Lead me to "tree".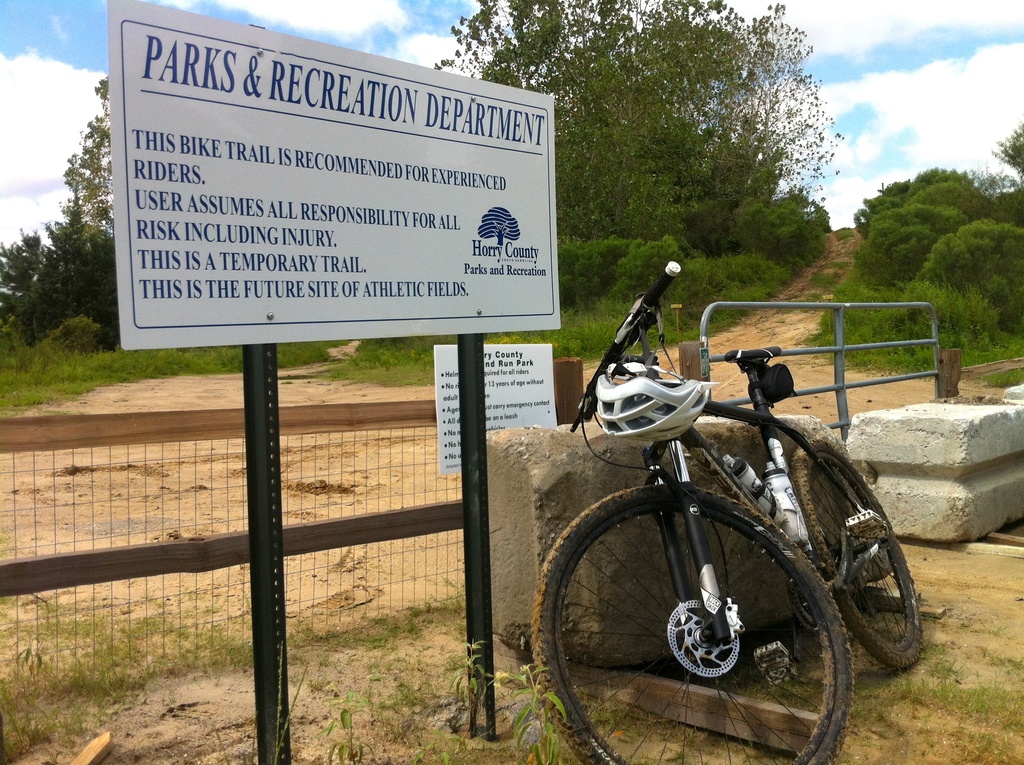
Lead to <region>690, 1, 843, 218</region>.
